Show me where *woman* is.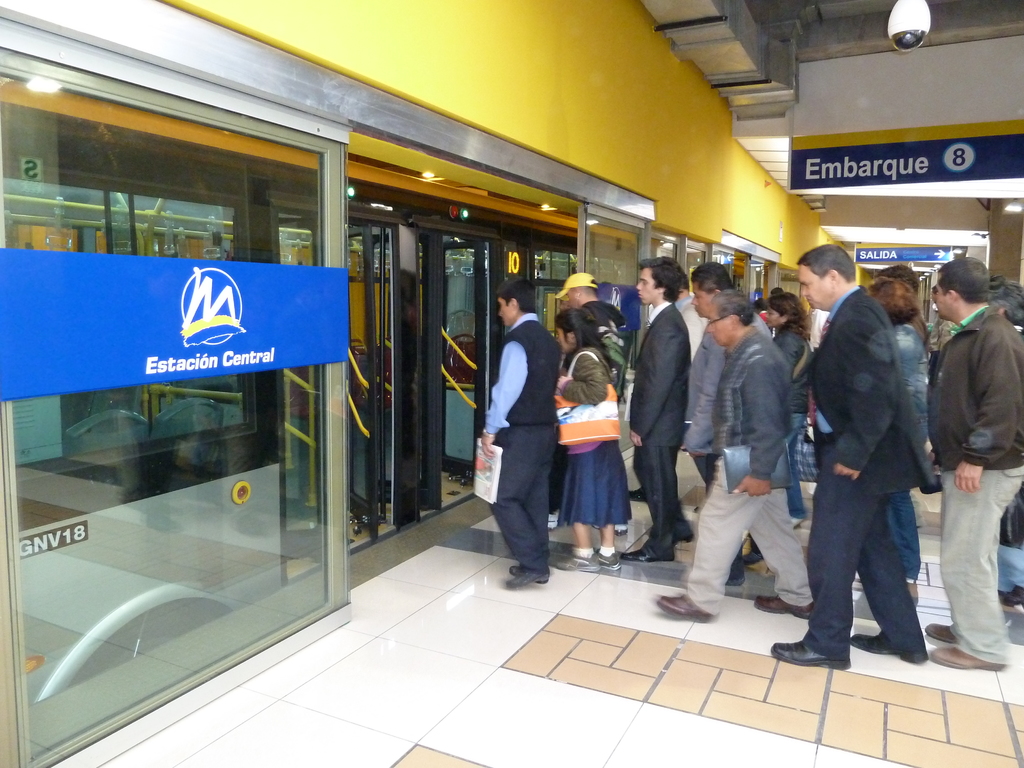
*woman* is at bbox=[866, 282, 931, 605].
